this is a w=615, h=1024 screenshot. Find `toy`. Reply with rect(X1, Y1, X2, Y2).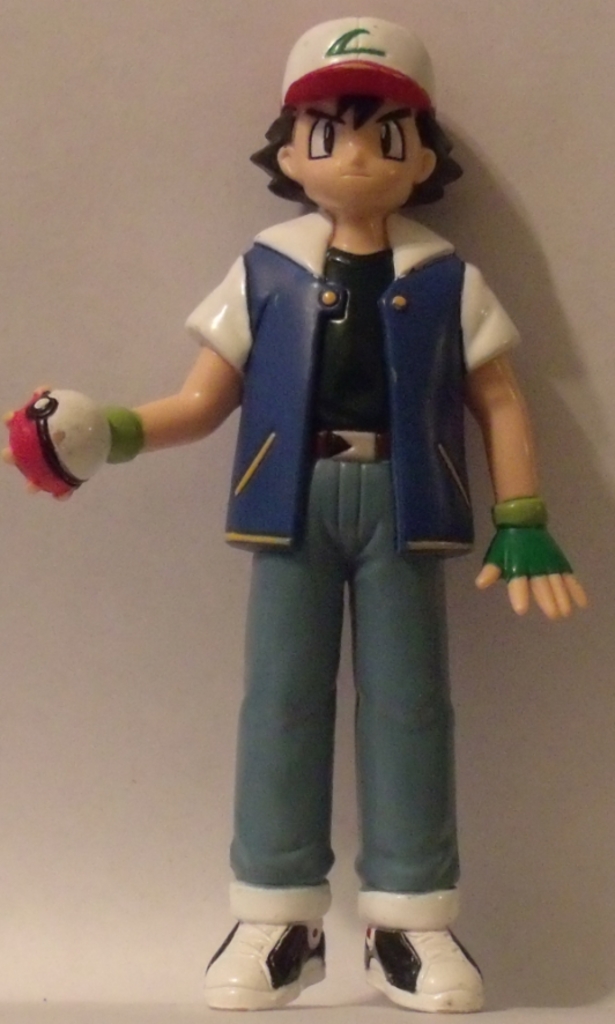
rect(87, 18, 534, 934).
